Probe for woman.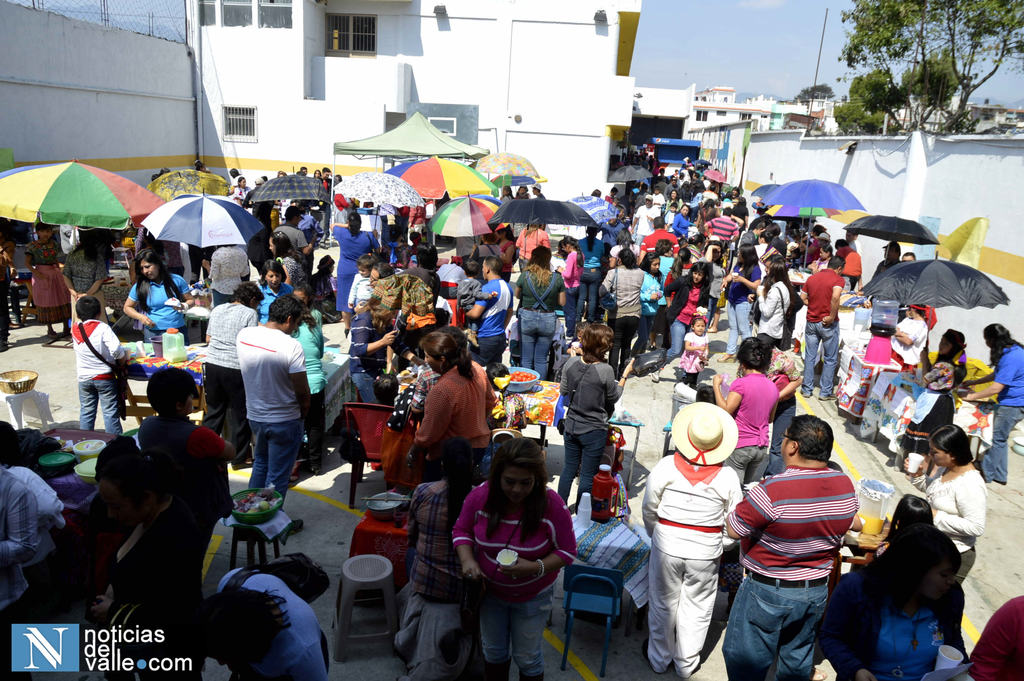
Probe result: <bbox>956, 322, 1023, 486</bbox>.
